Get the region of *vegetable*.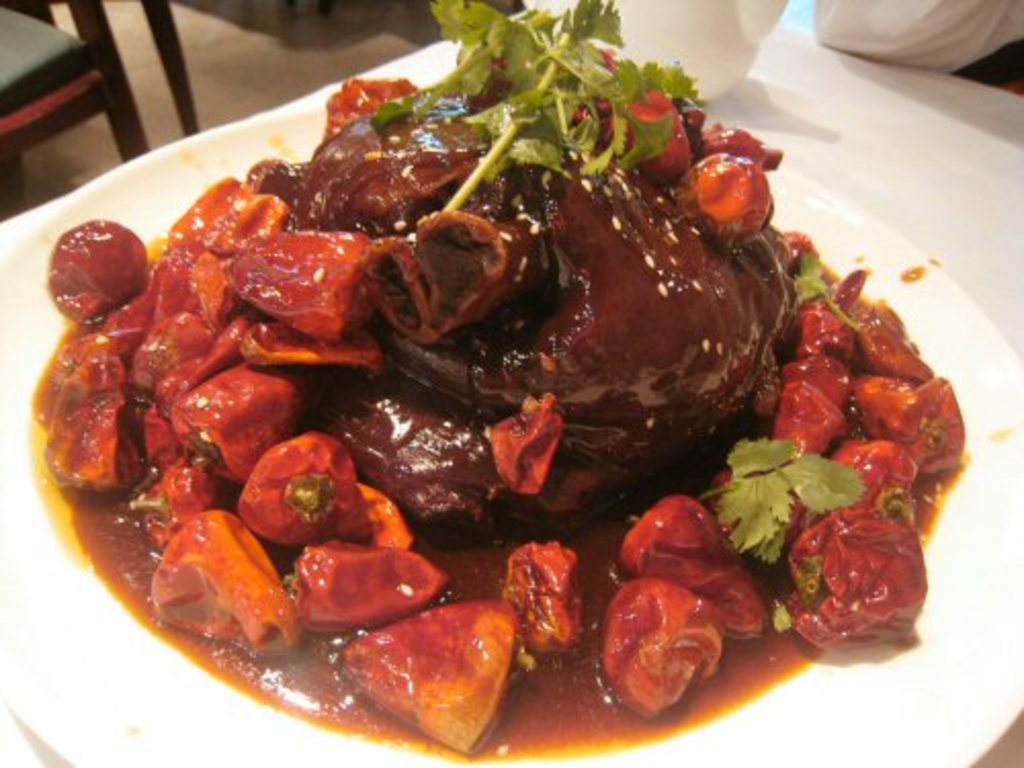
select_region(707, 442, 870, 561).
